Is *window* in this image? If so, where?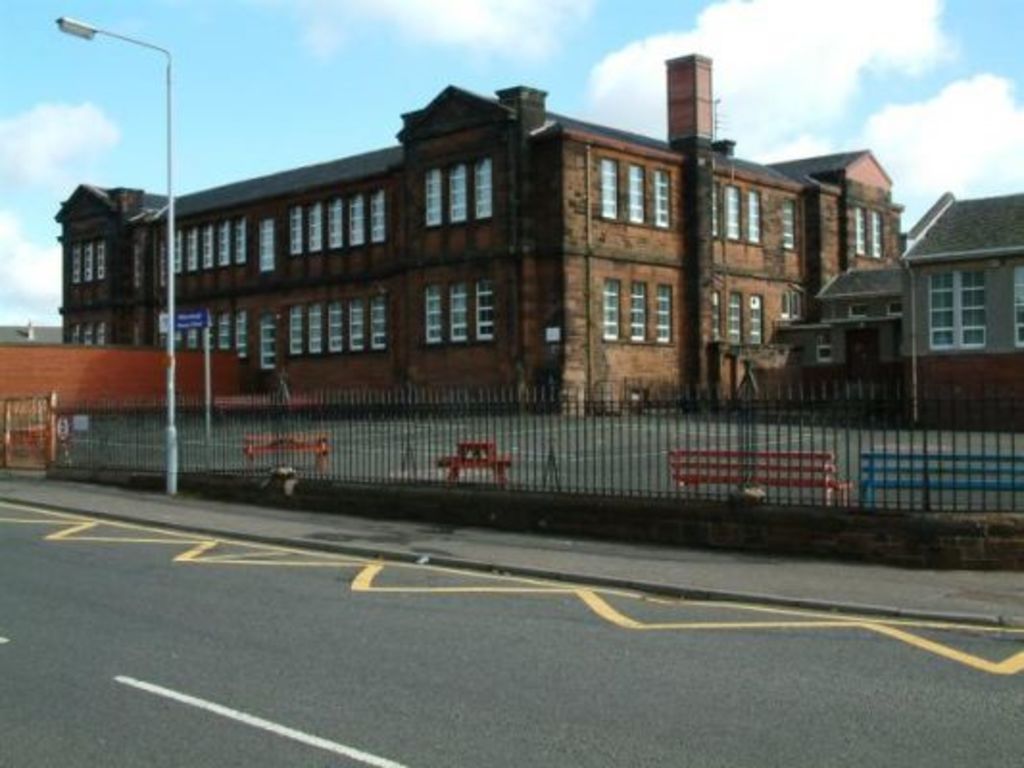
Yes, at crop(473, 278, 492, 340).
